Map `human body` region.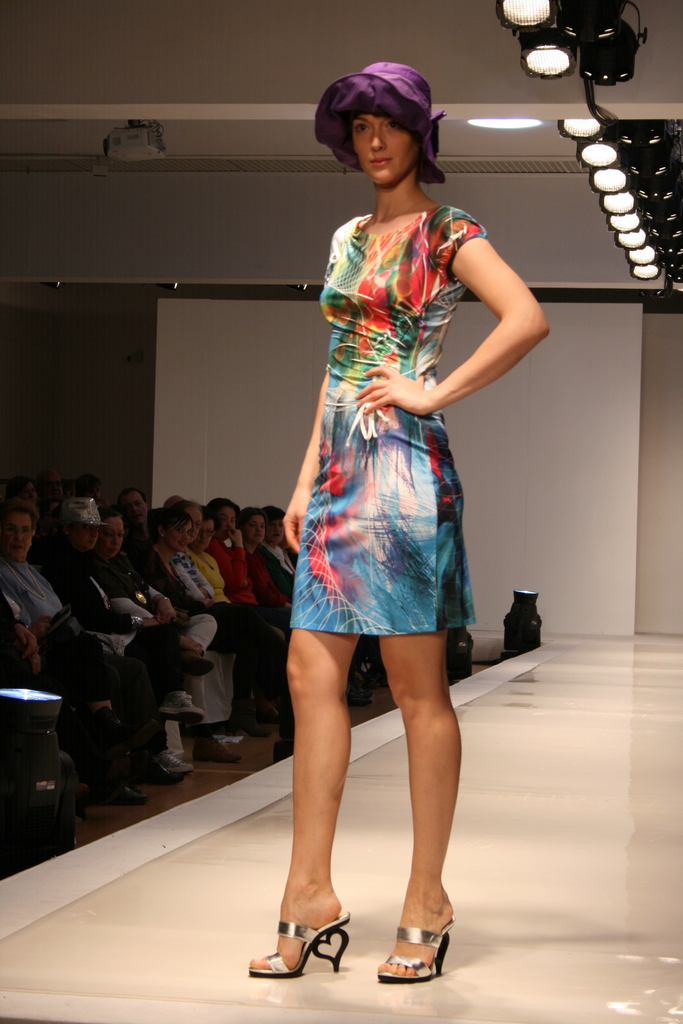
Mapped to (223, 496, 300, 619).
